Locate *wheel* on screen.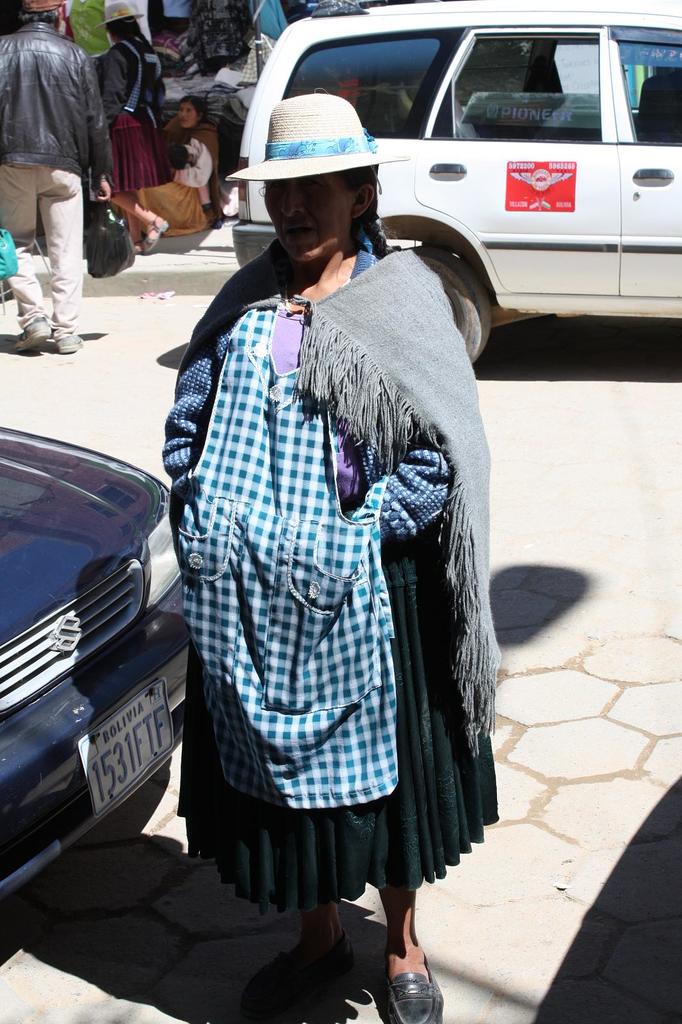
On screen at (389,243,489,364).
